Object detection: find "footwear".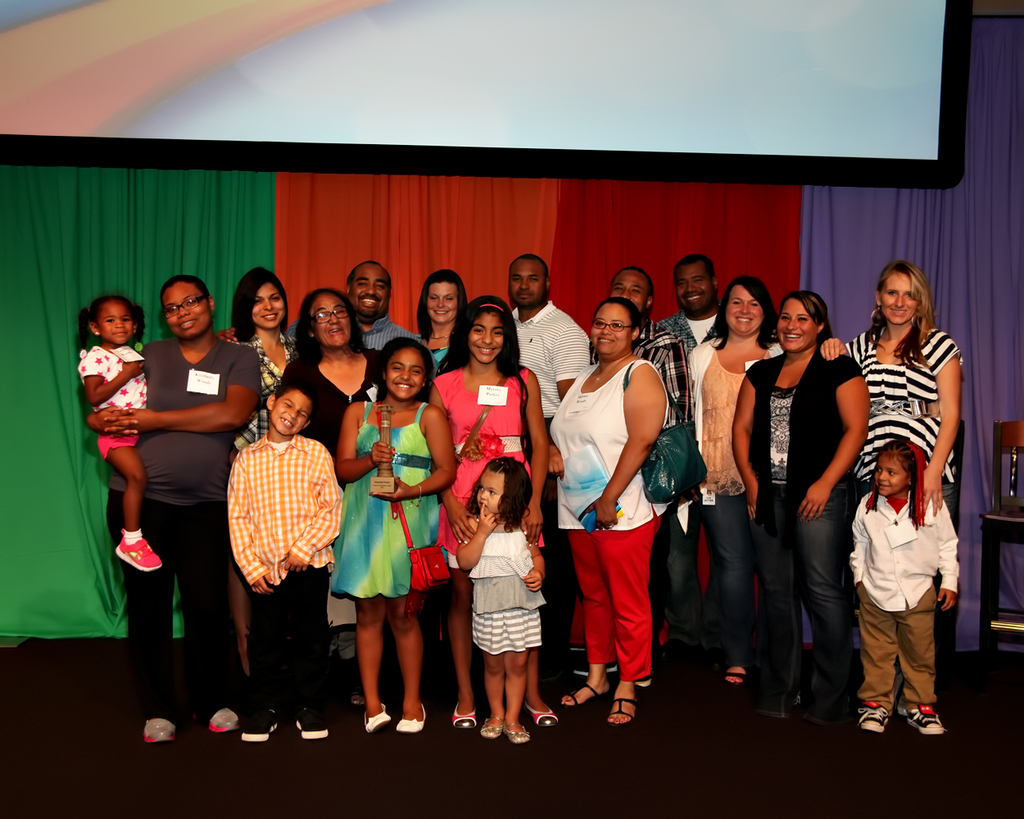
bbox=(650, 641, 691, 658).
